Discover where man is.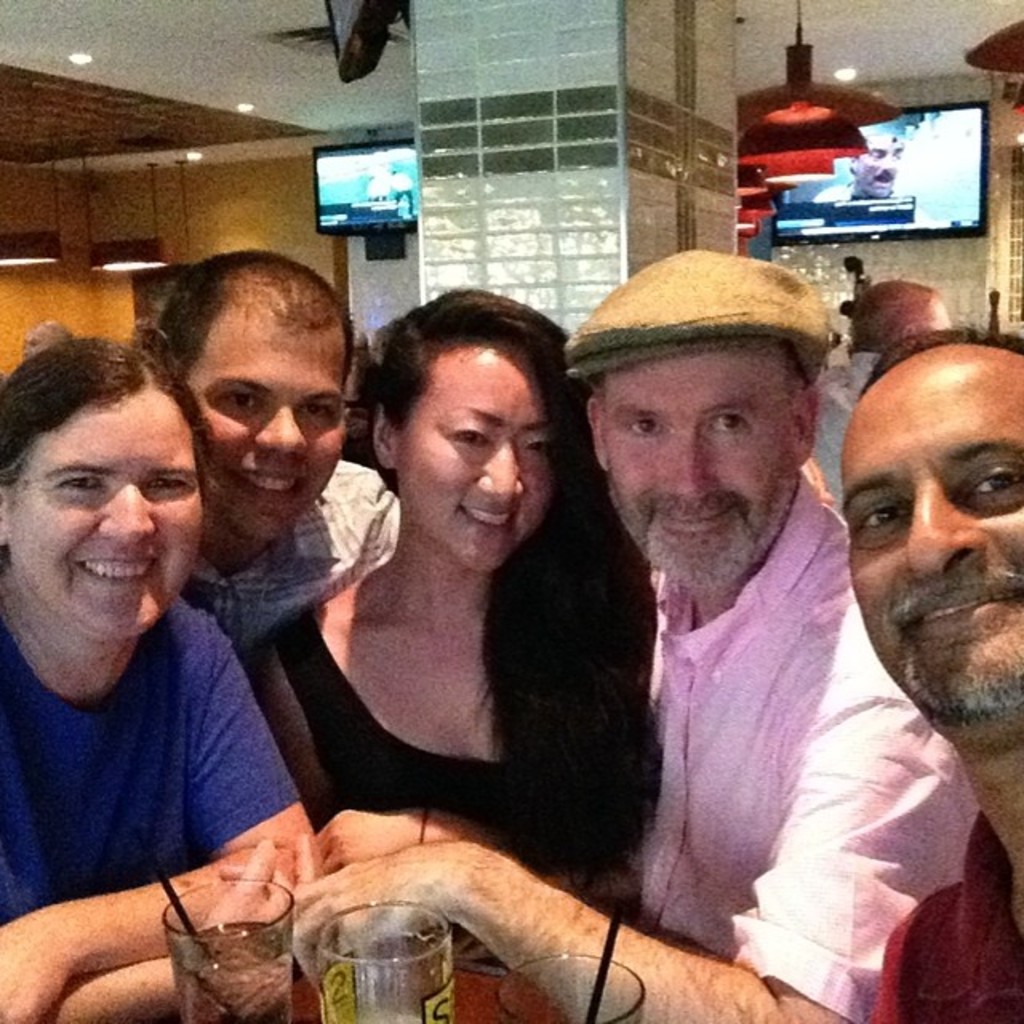
Discovered at 144, 245, 402, 667.
